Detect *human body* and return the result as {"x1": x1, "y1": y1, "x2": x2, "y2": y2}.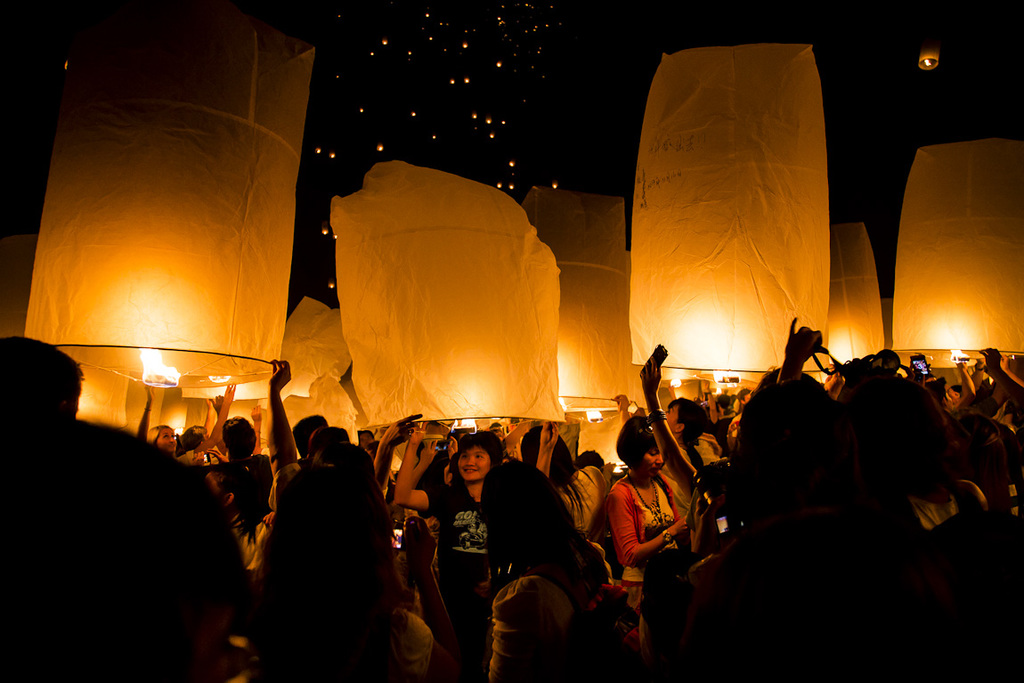
{"x1": 212, "y1": 458, "x2": 274, "y2": 541}.
